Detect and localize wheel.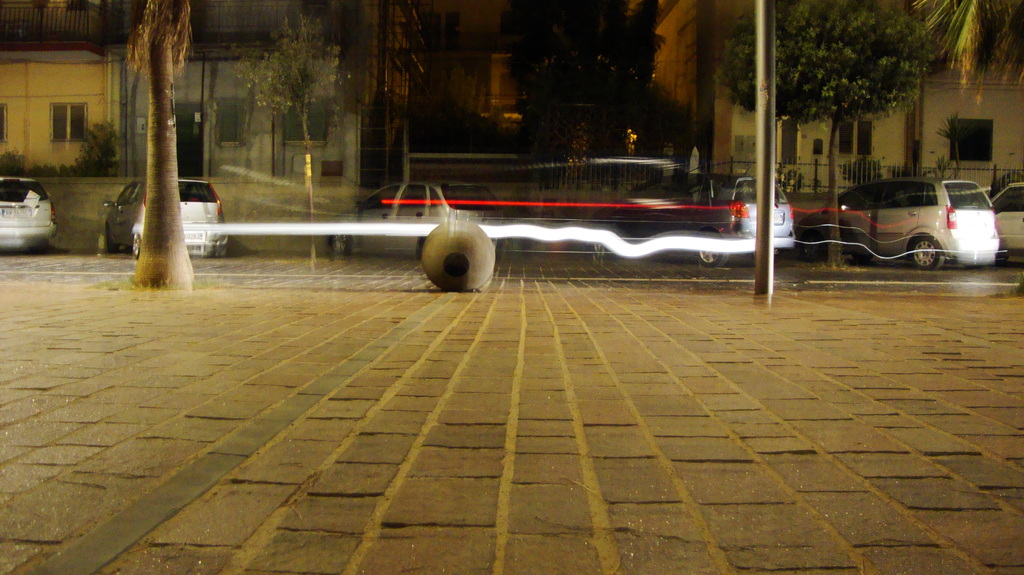
Localized at 700 248 729 268.
